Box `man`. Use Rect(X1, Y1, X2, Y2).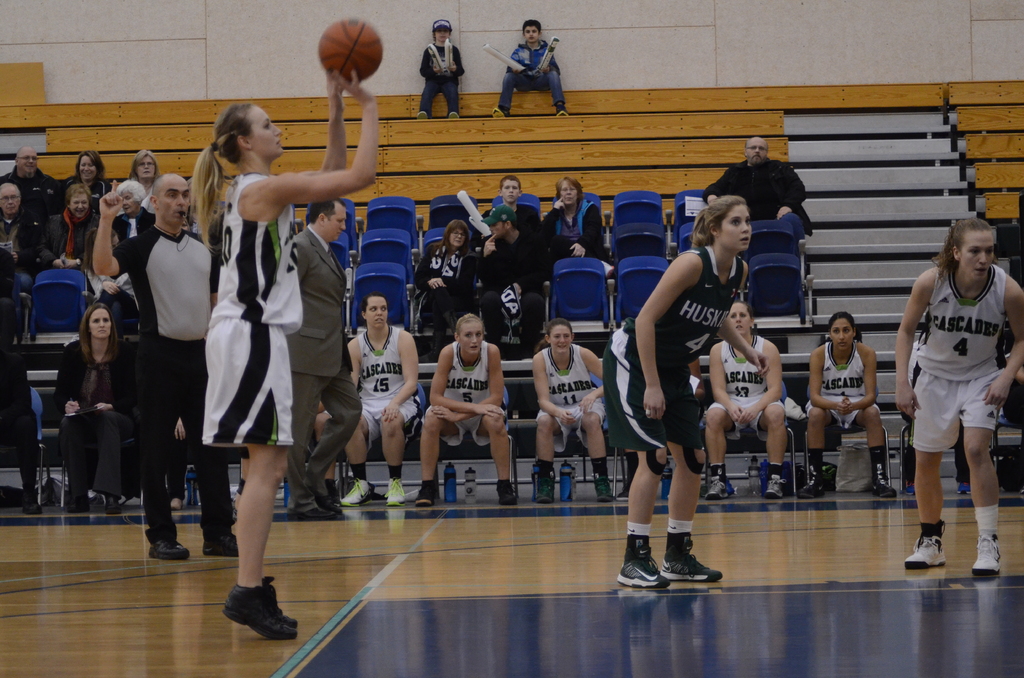
Rect(486, 165, 578, 275).
